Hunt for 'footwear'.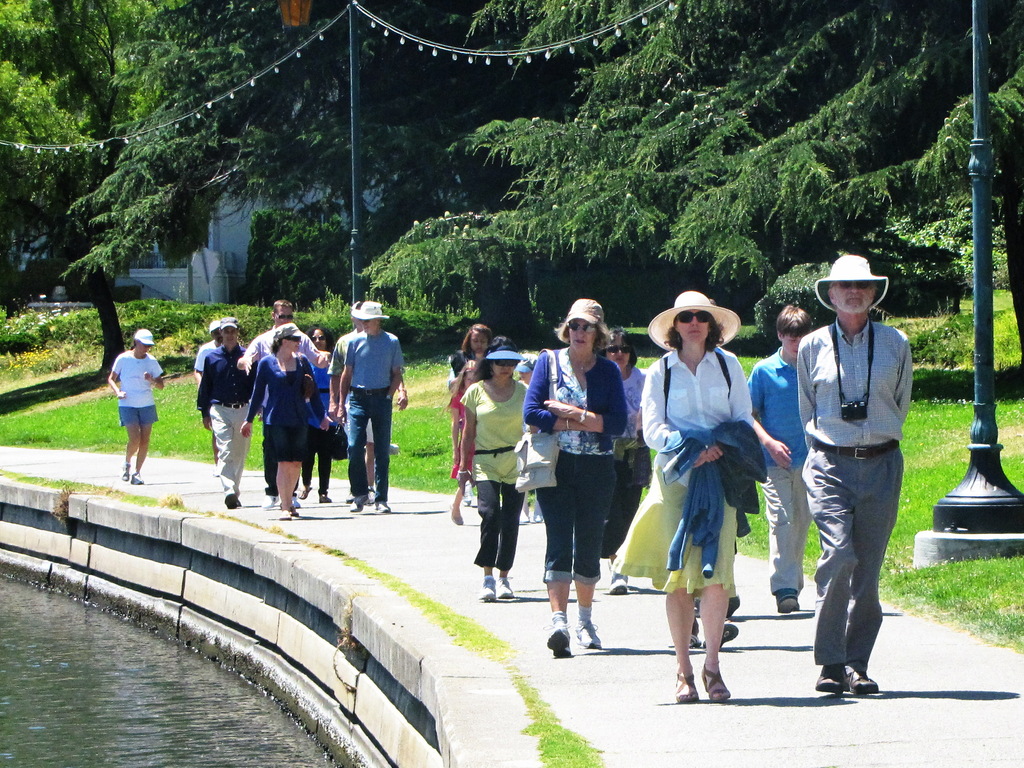
Hunted down at (319, 493, 332, 503).
